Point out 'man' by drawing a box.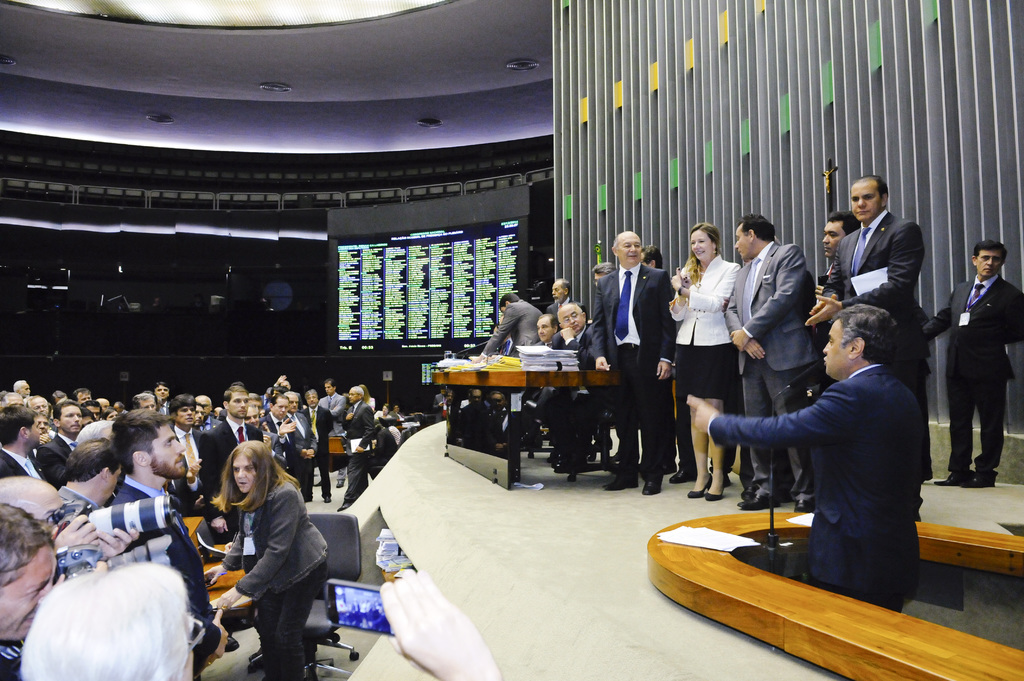
detection(71, 387, 95, 405).
